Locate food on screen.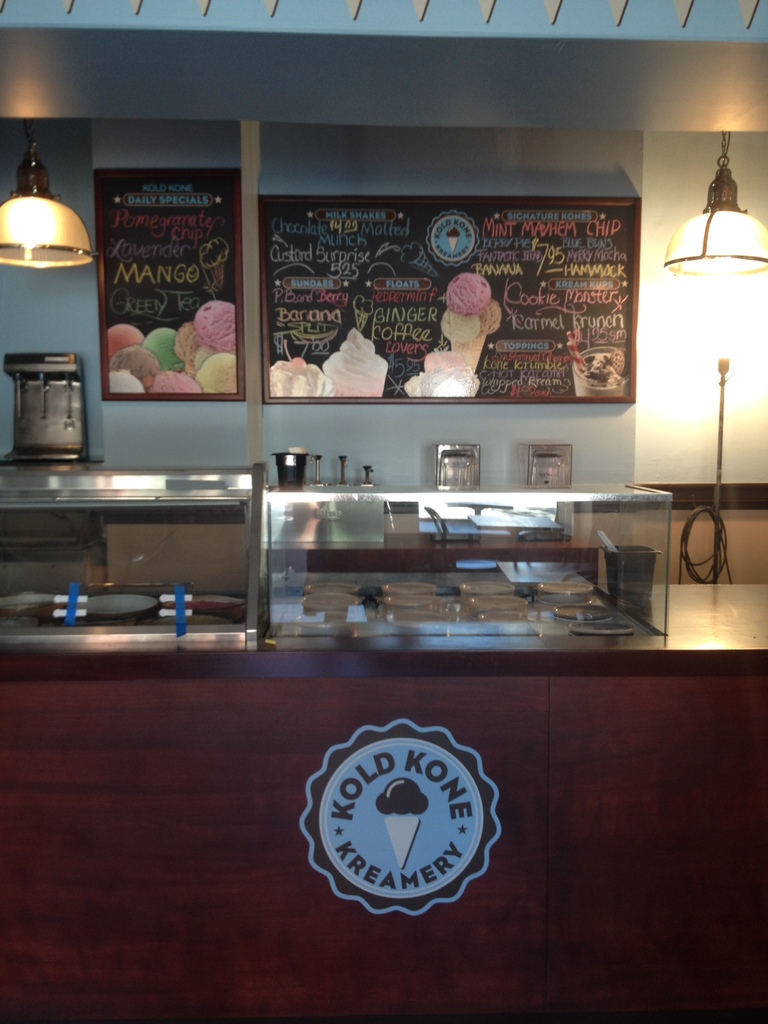
On screen at (403,239,432,271).
